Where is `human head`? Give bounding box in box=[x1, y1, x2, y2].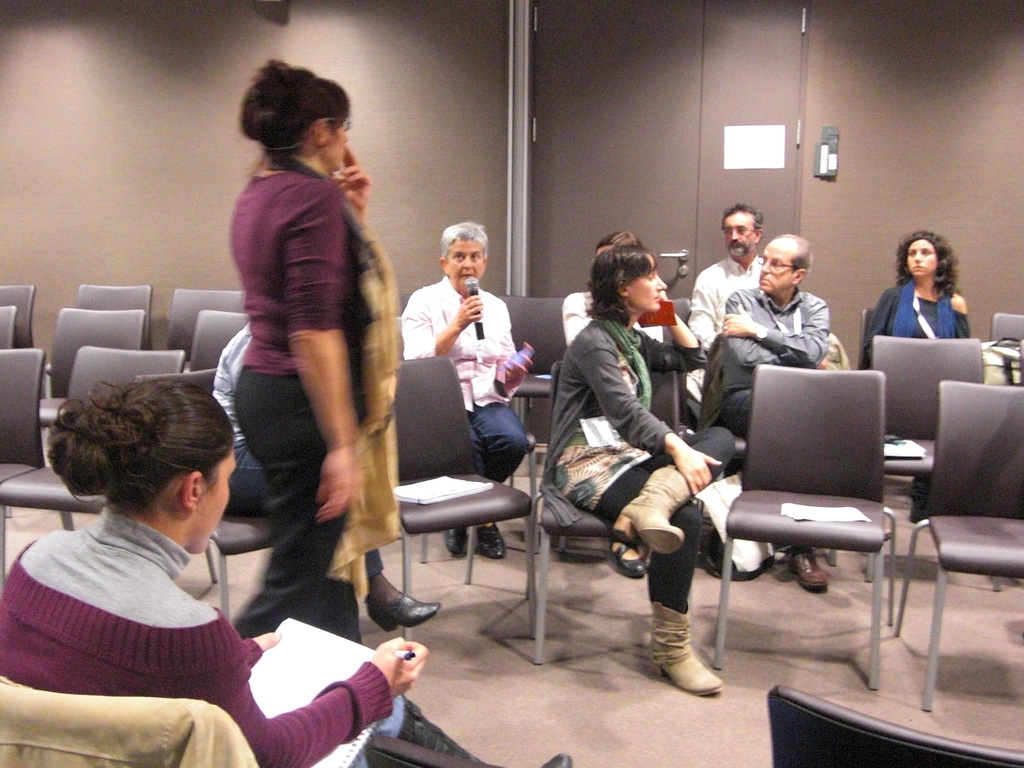
box=[596, 228, 638, 252].
